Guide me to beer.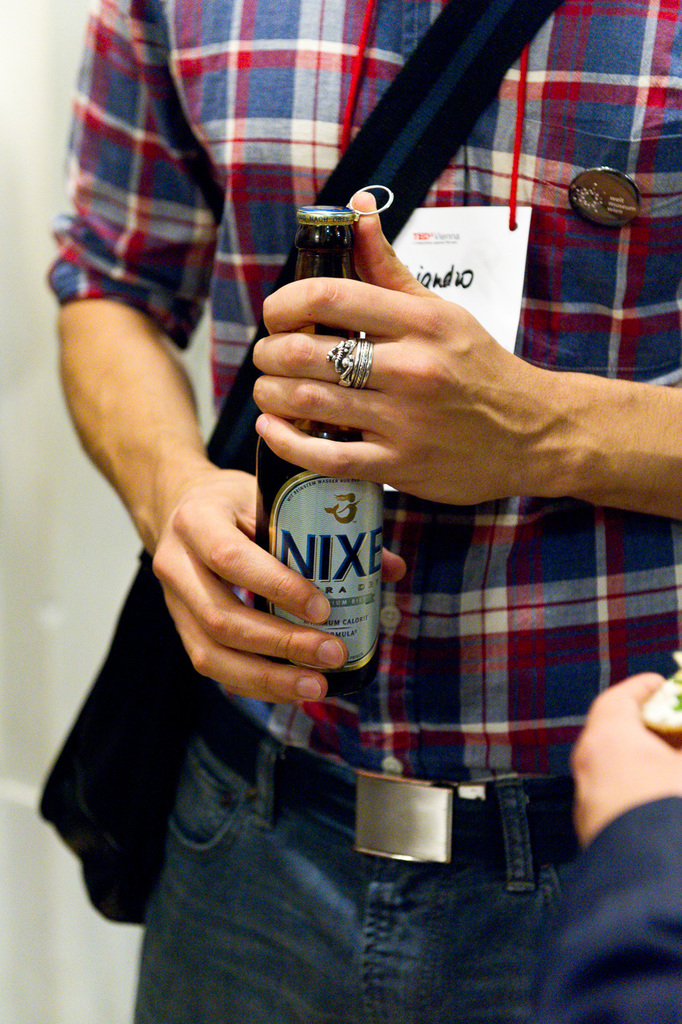
Guidance: left=251, top=206, right=385, bottom=695.
